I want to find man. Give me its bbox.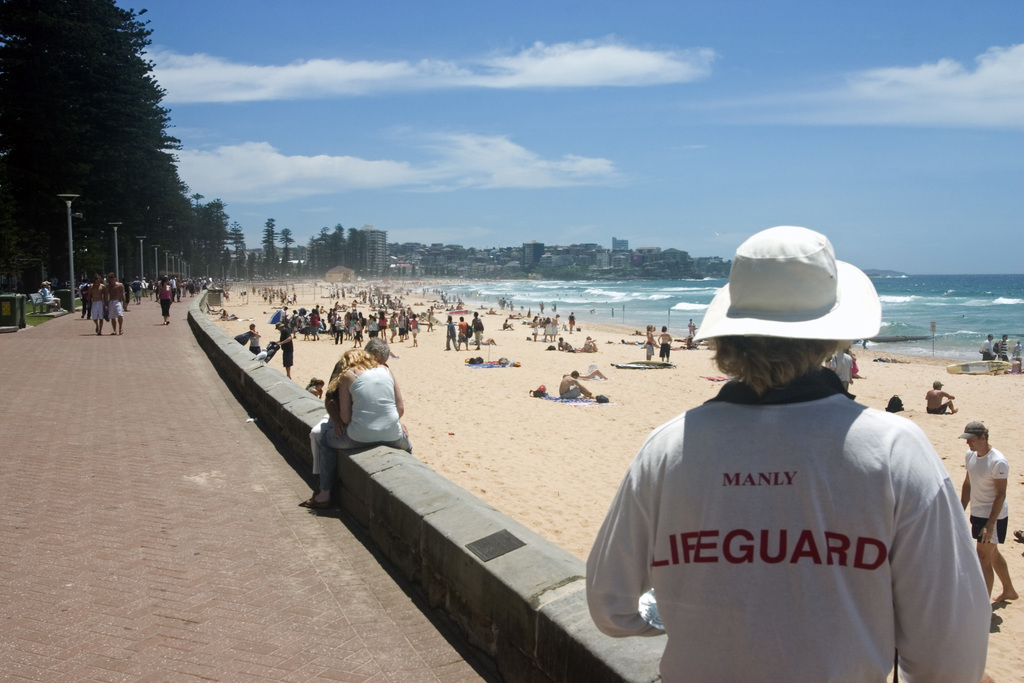
l=829, t=347, r=854, b=393.
